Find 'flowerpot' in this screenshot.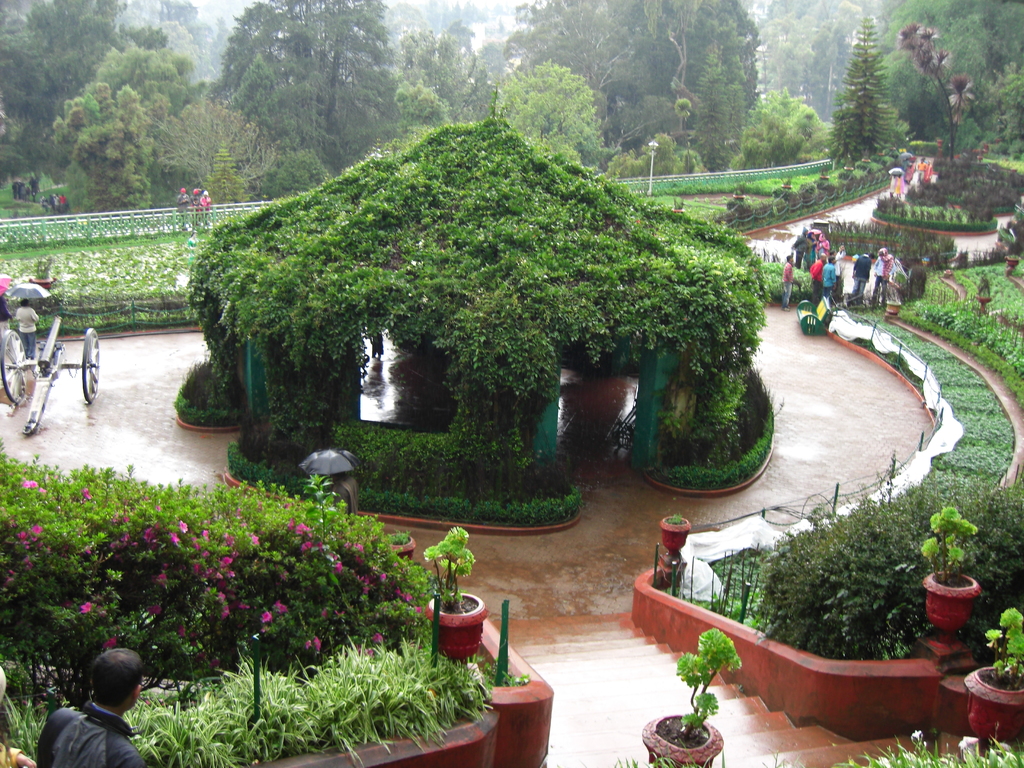
The bounding box for 'flowerpot' is rect(961, 662, 1023, 740).
